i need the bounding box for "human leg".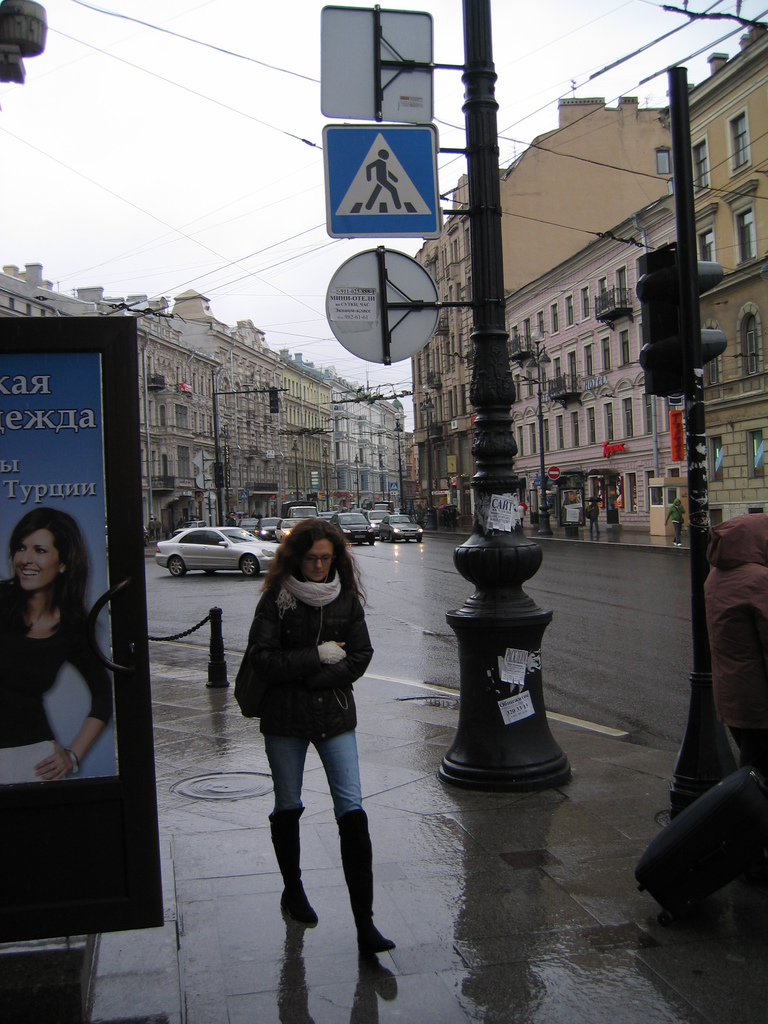
Here it is: 318:724:401:955.
